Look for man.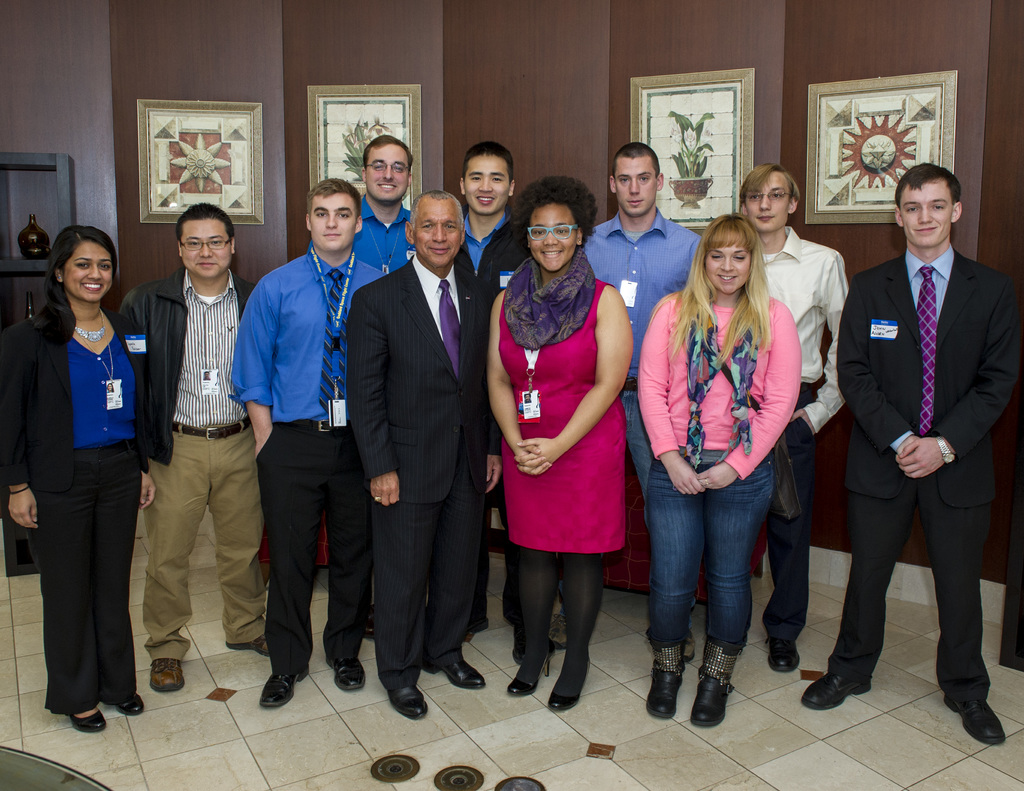
Found: (202,368,210,380).
